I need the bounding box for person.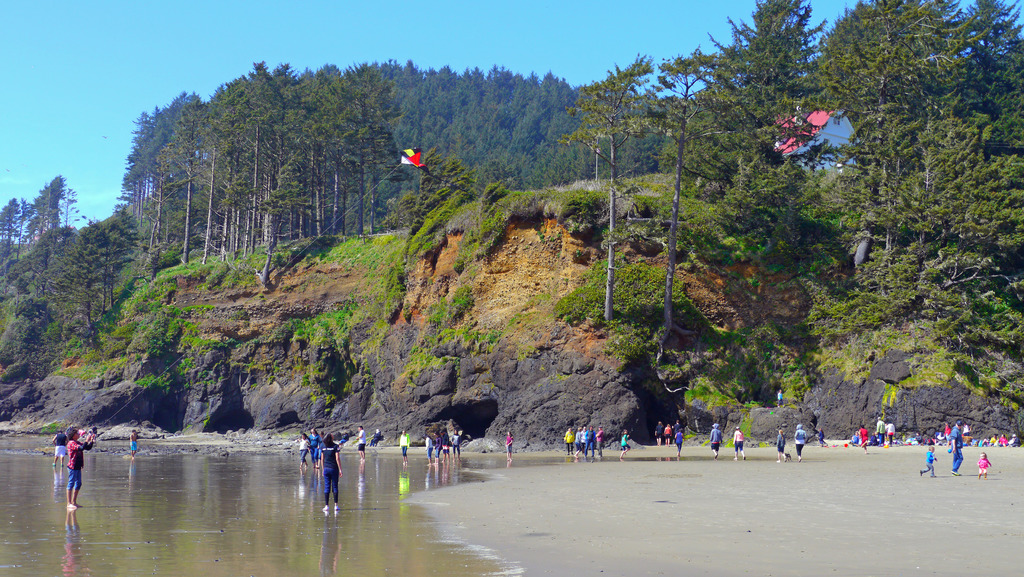
Here it is: {"x1": 989, "y1": 434, "x2": 999, "y2": 443}.
